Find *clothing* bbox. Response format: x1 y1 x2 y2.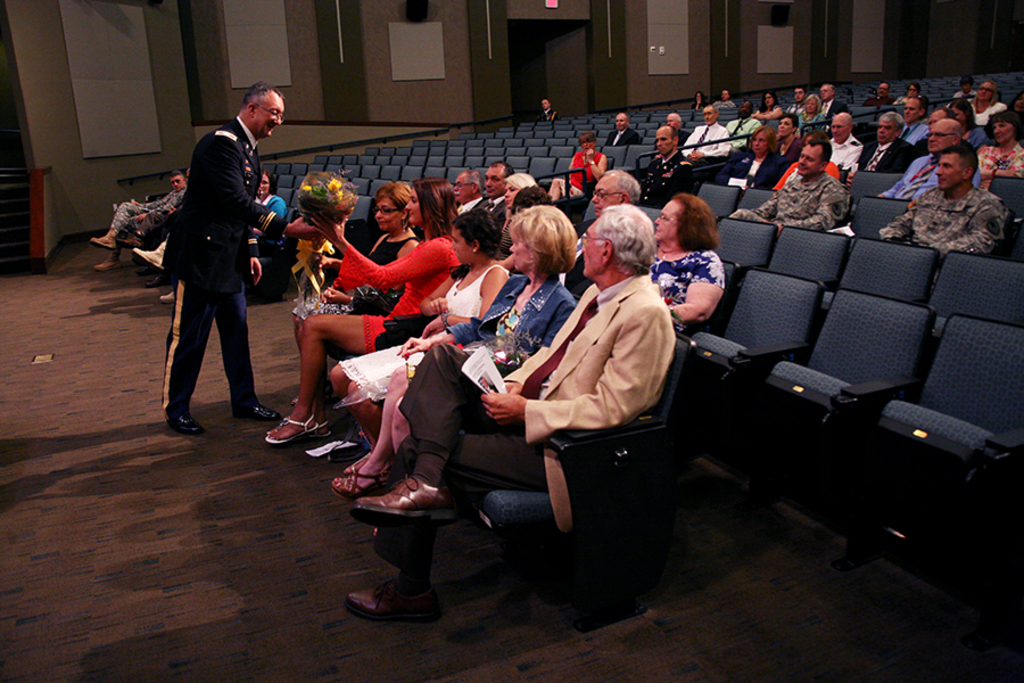
726 166 866 248.
